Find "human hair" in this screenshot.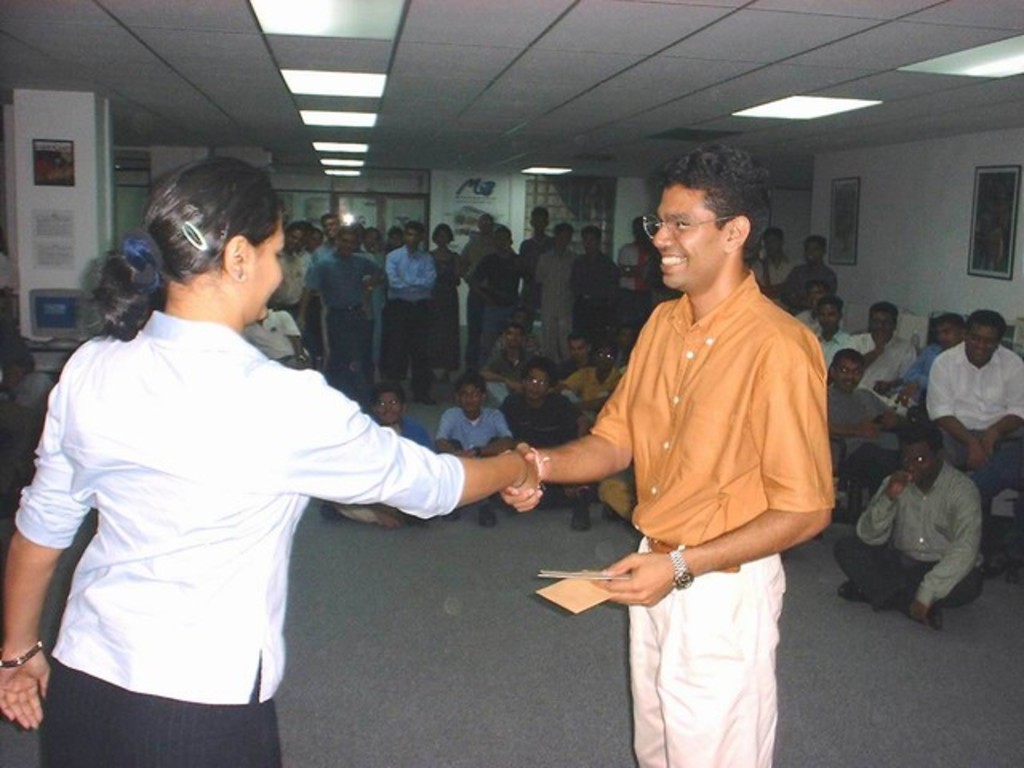
The bounding box for "human hair" is {"left": 810, "top": 234, "right": 829, "bottom": 258}.
